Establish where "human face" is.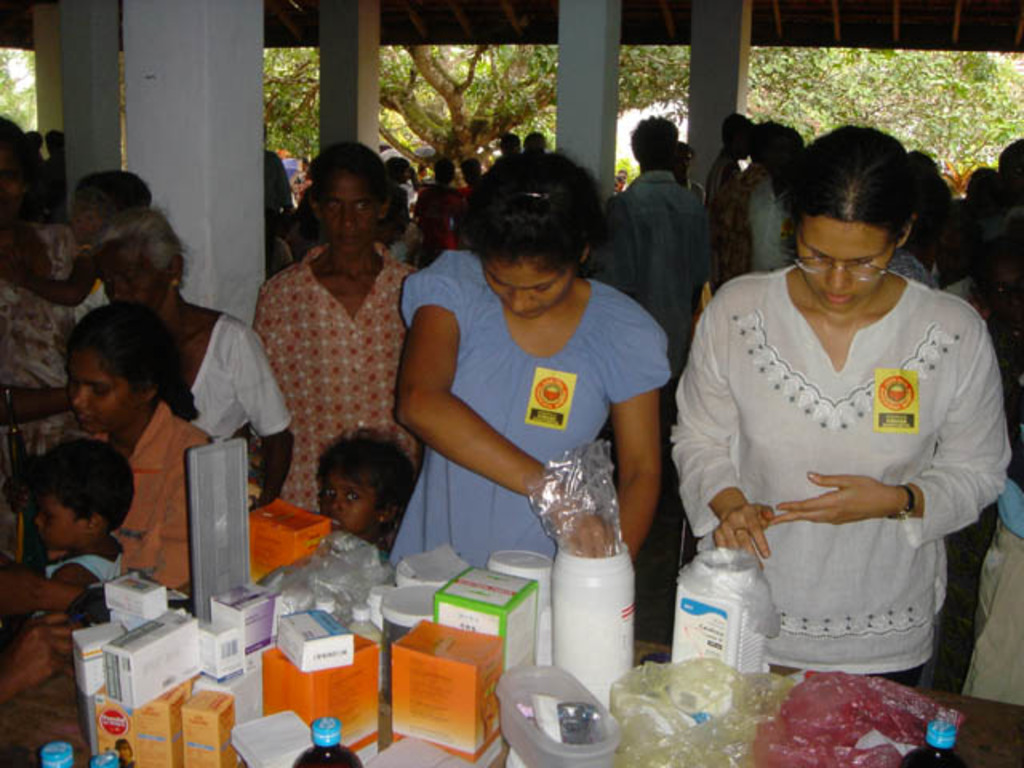
Established at x1=318 y1=170 x2=378 y2=254.
